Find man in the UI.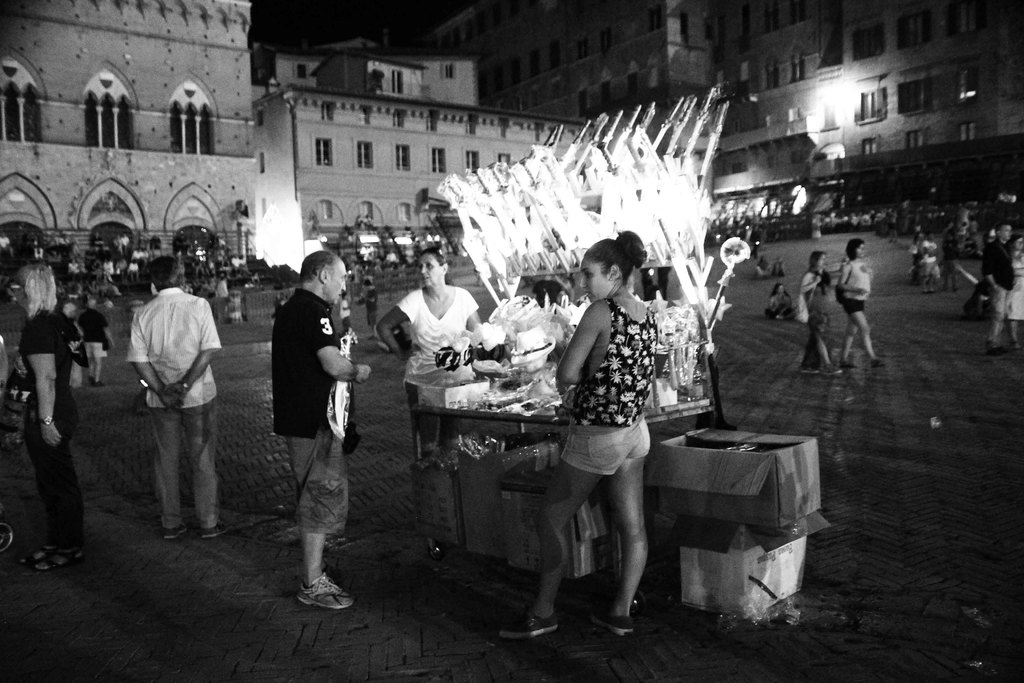
UI element at left=270, top=250, right=357, bottom=604.
